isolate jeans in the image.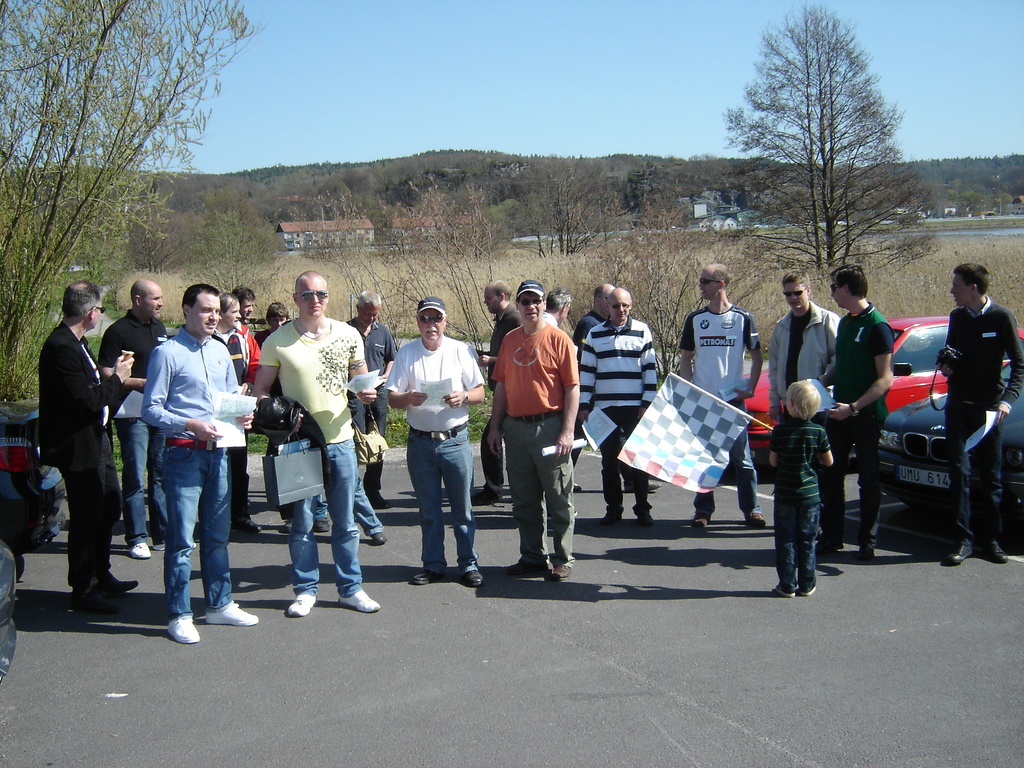
Isolated region: {"left": 399, "top": 428, "right": 476, "bottom": 565}.
